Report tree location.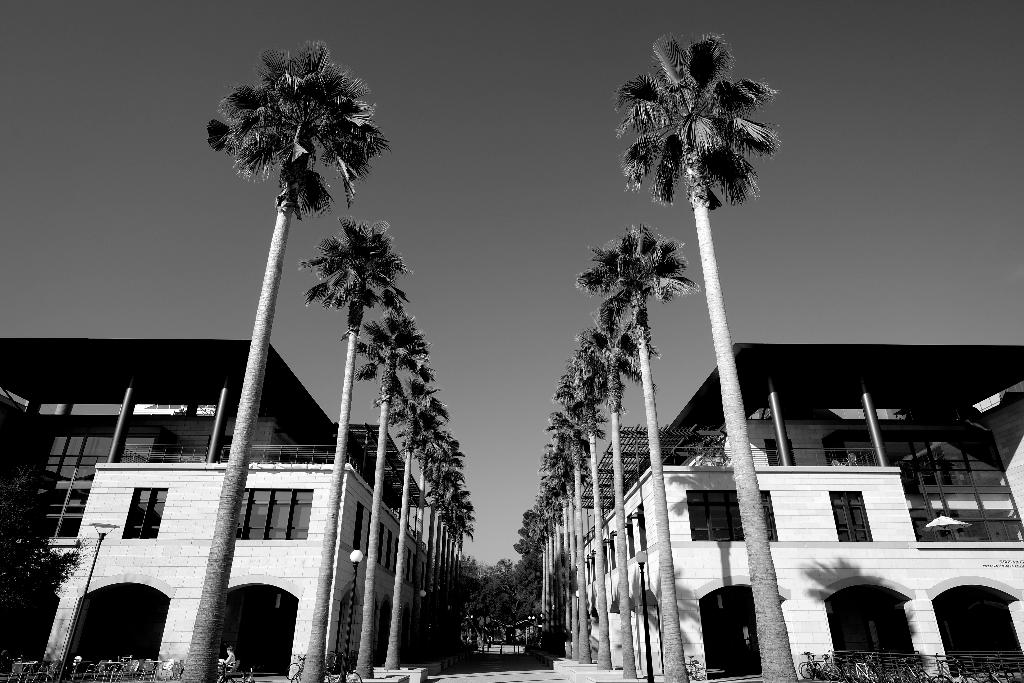
Report: bbox(0, 465, 93, 618).
